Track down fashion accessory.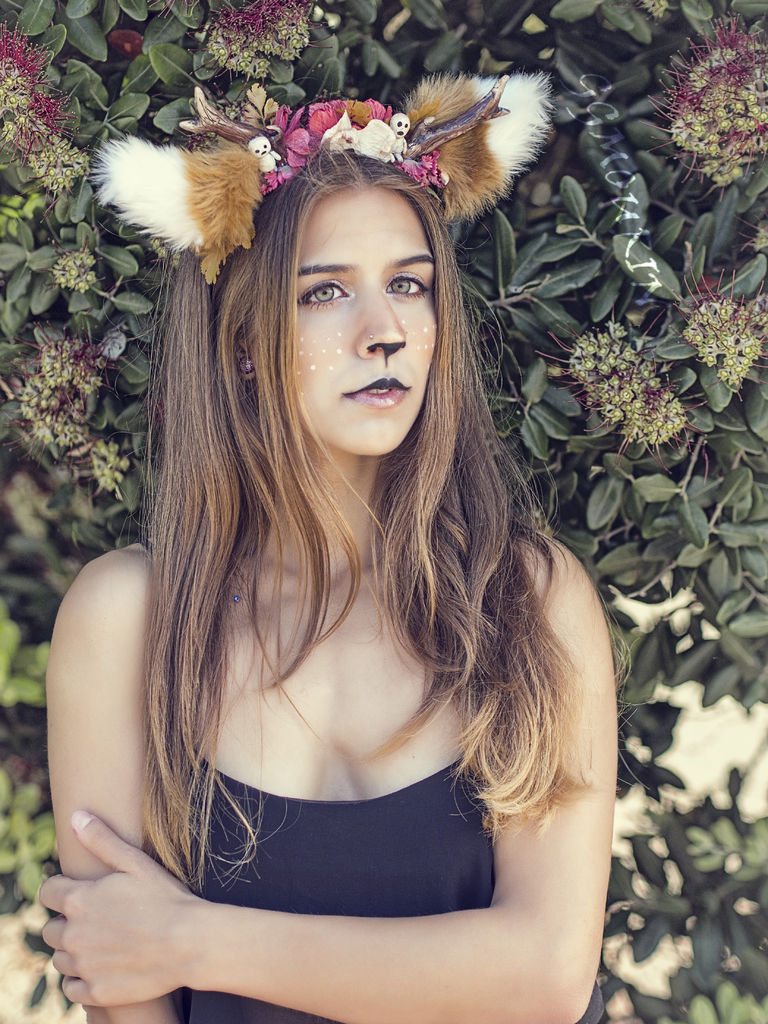
Tracked to Rect(234, 351, 257, 377).
